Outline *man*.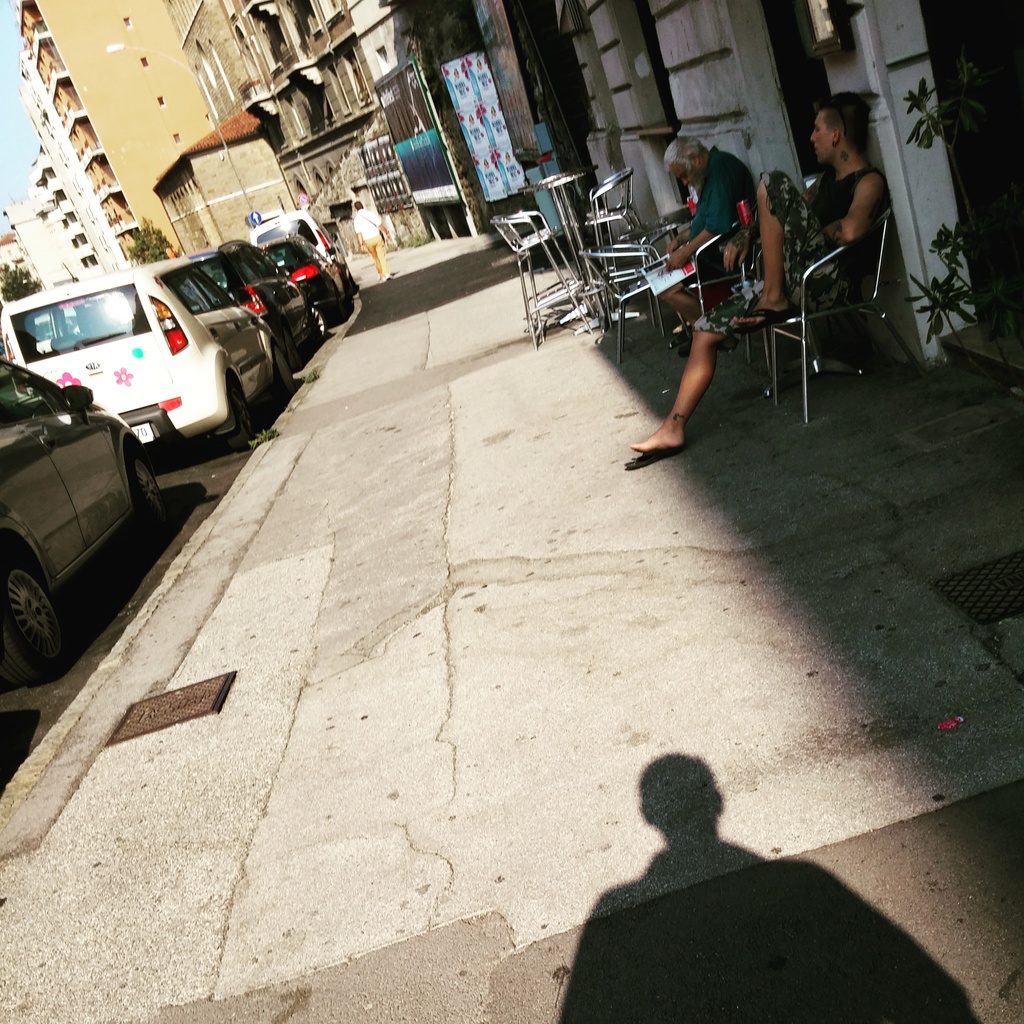
Outline: left=650, top=126, right=775, bottom=352.
